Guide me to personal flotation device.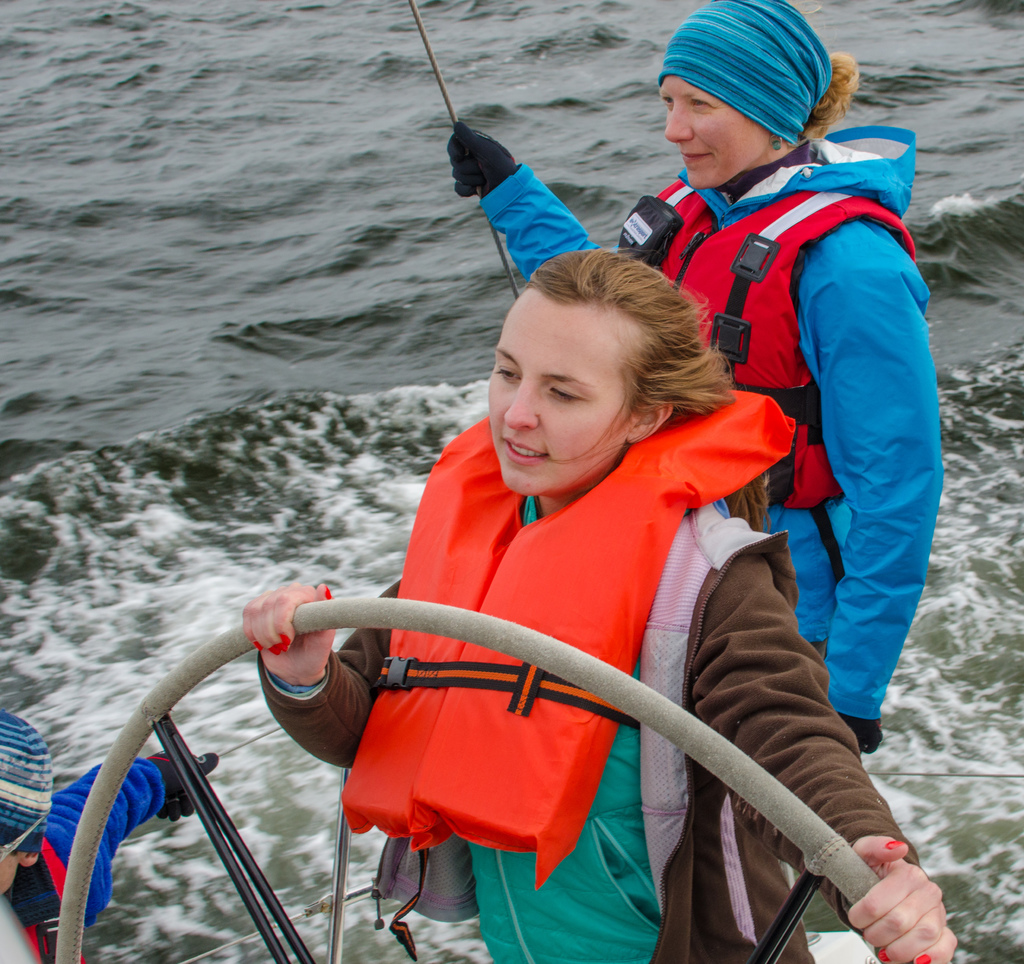
Guidance: 609,175,914,607.
